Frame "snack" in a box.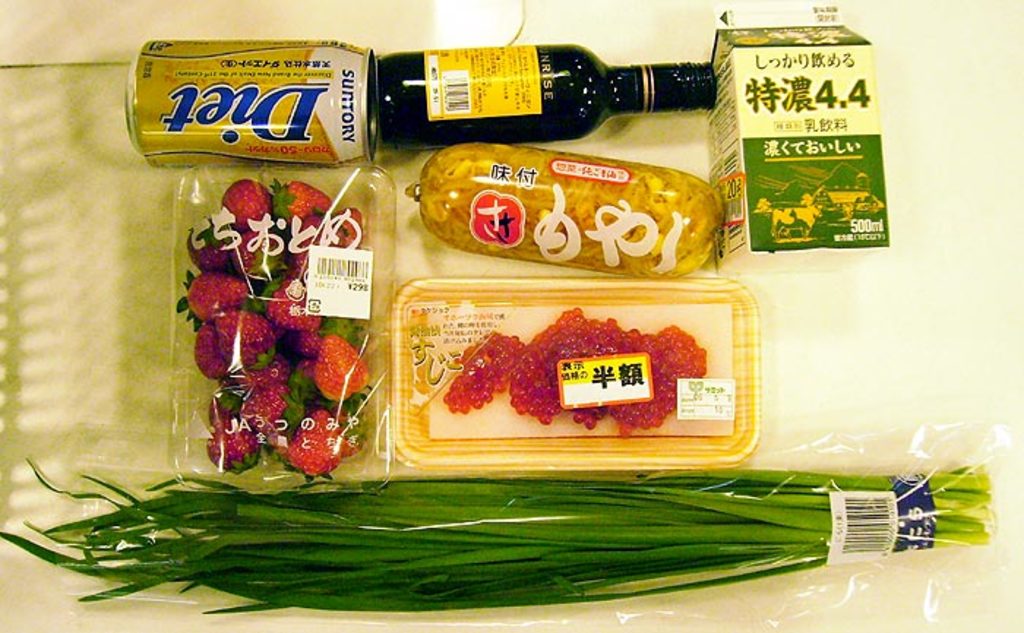
[372,139,753,270].
